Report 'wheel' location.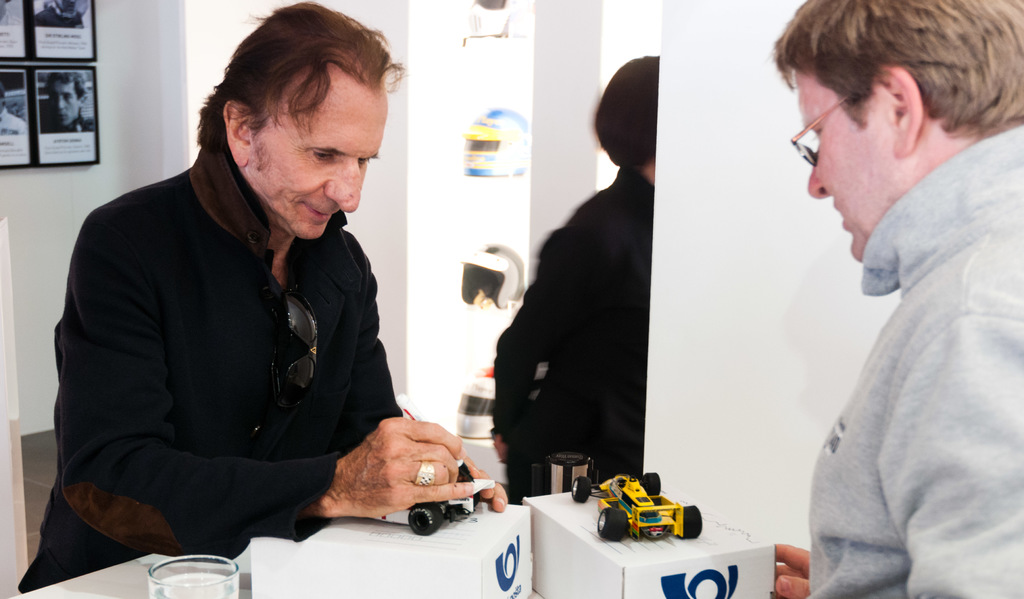
Report: 406 502 442 535.
